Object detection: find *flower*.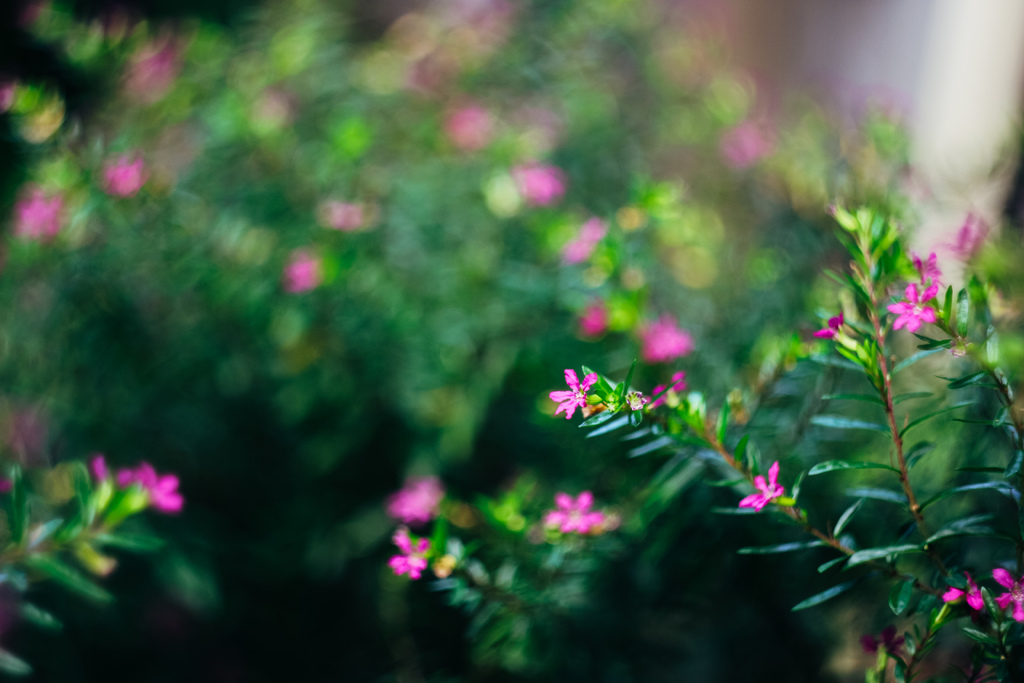
909:252:946:286.
